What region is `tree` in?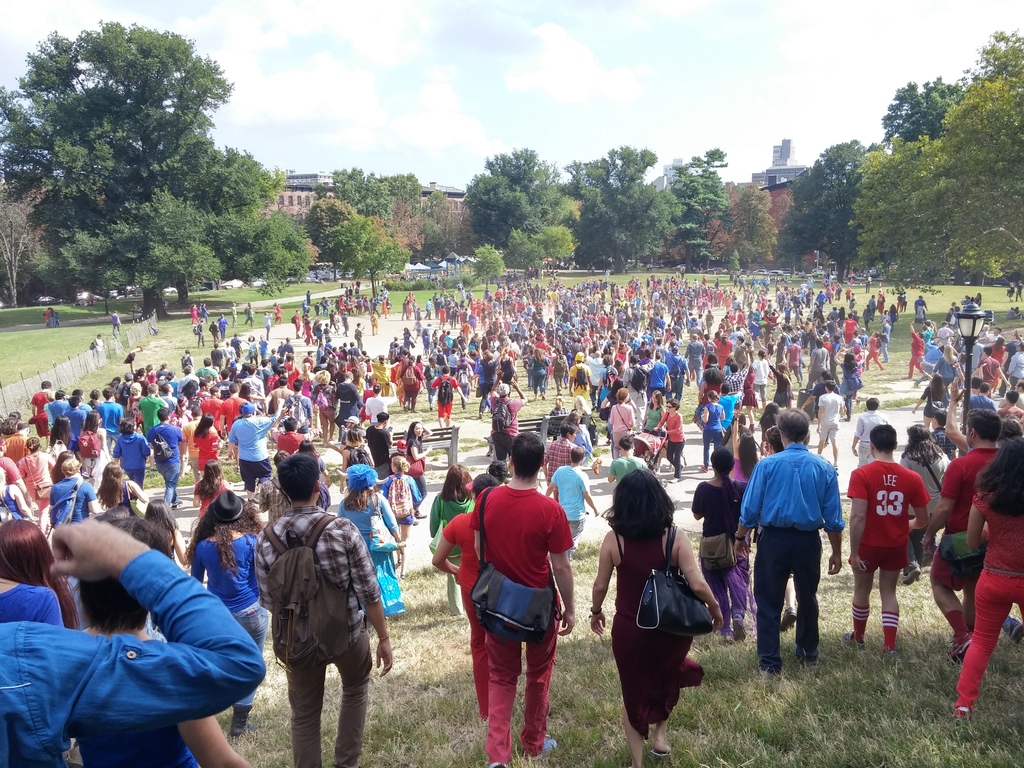
[left=306, top=192, right=356, bottom=282].
